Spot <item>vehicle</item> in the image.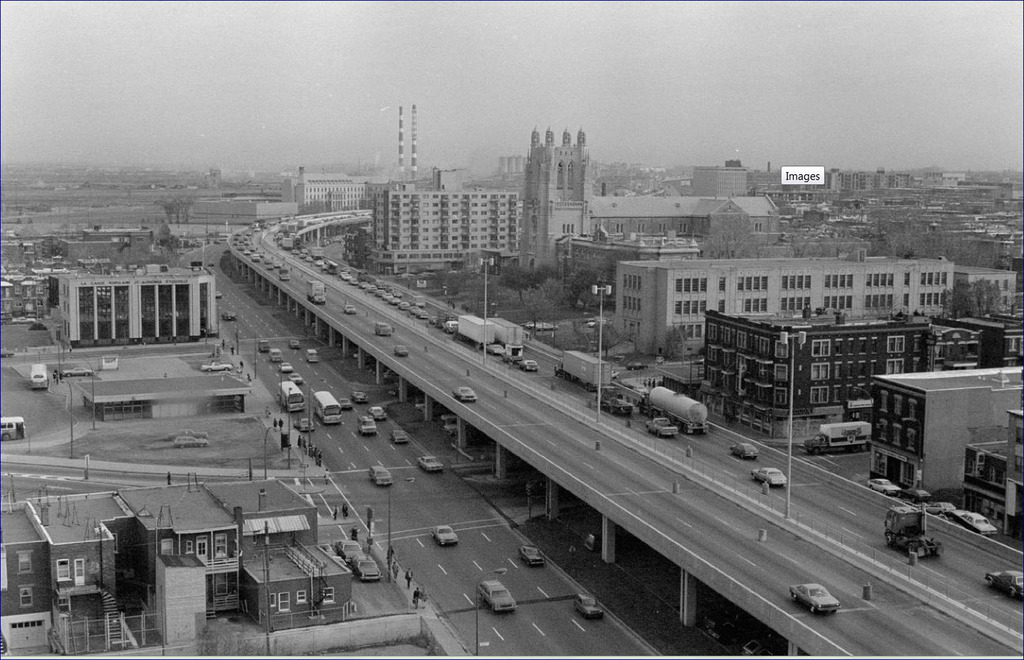
<item>vehicle</item> found at (444, 422, 462, 435).
